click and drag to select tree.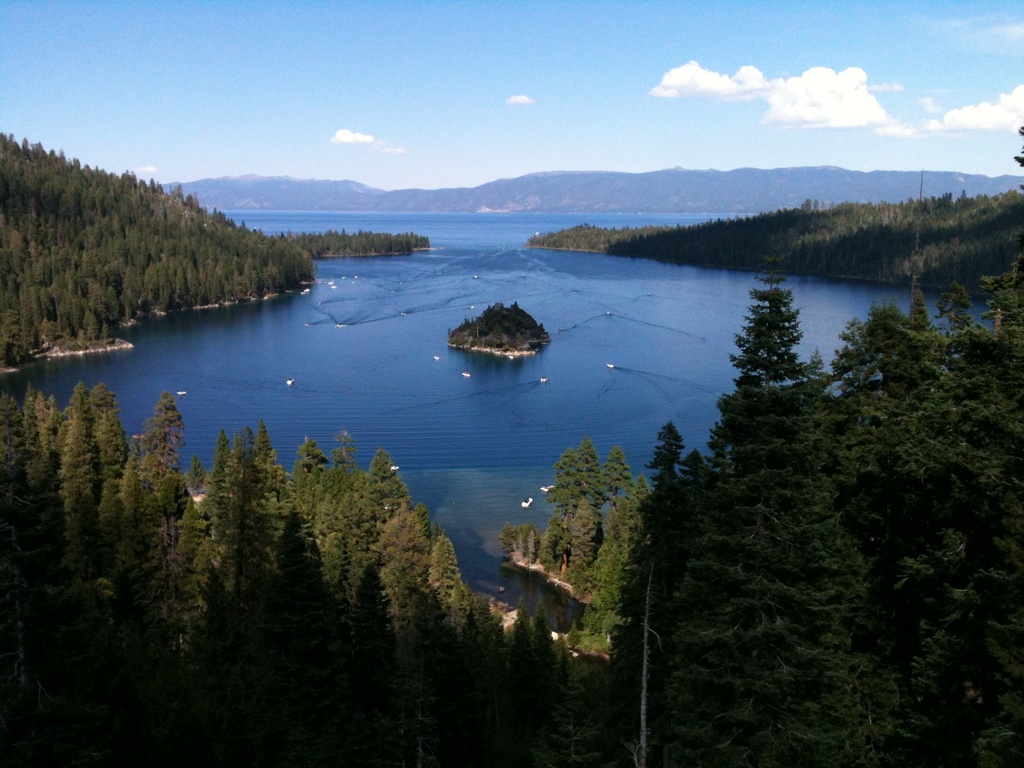
Selection: [x1=717, y1=260, x2=824, y2=482].
